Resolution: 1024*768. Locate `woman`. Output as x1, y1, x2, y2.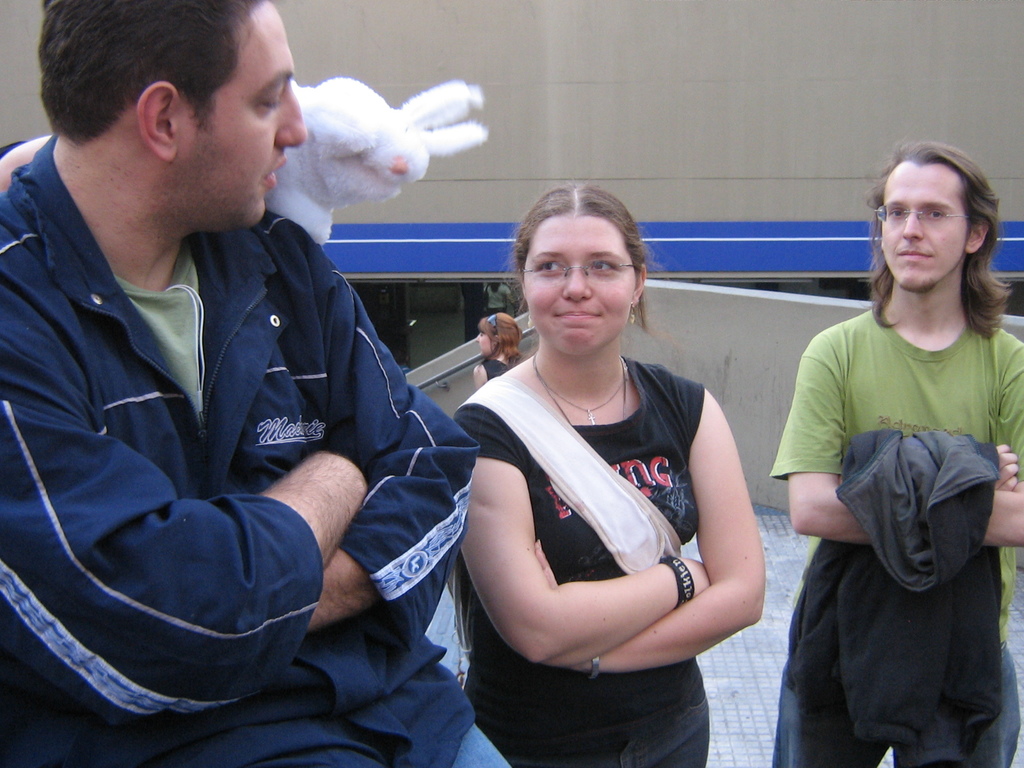
450, 180, 752, 767.
